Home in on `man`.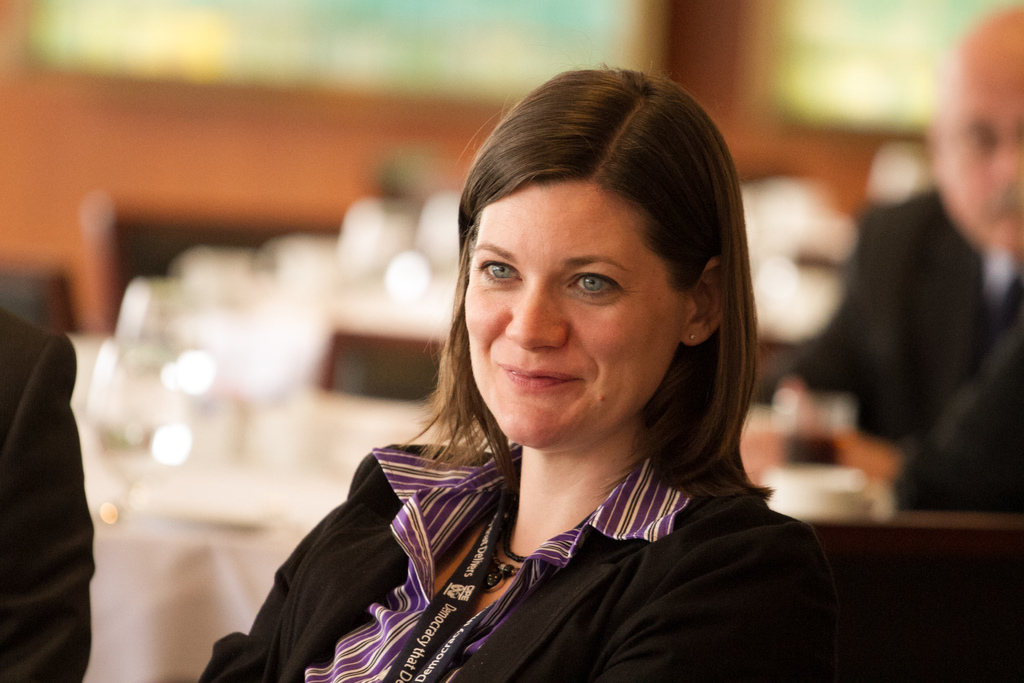
Homed in at BBox(749, 4, 1022, 510).
